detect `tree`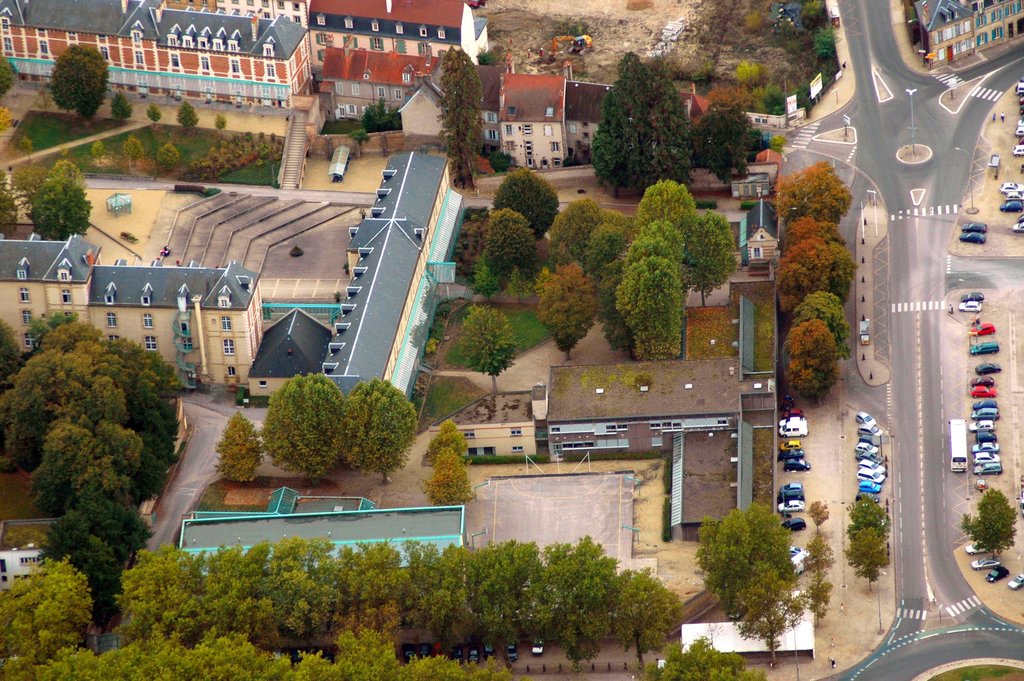
{"left": 809, "top": 501, "right": 830, "bottom": 529}
